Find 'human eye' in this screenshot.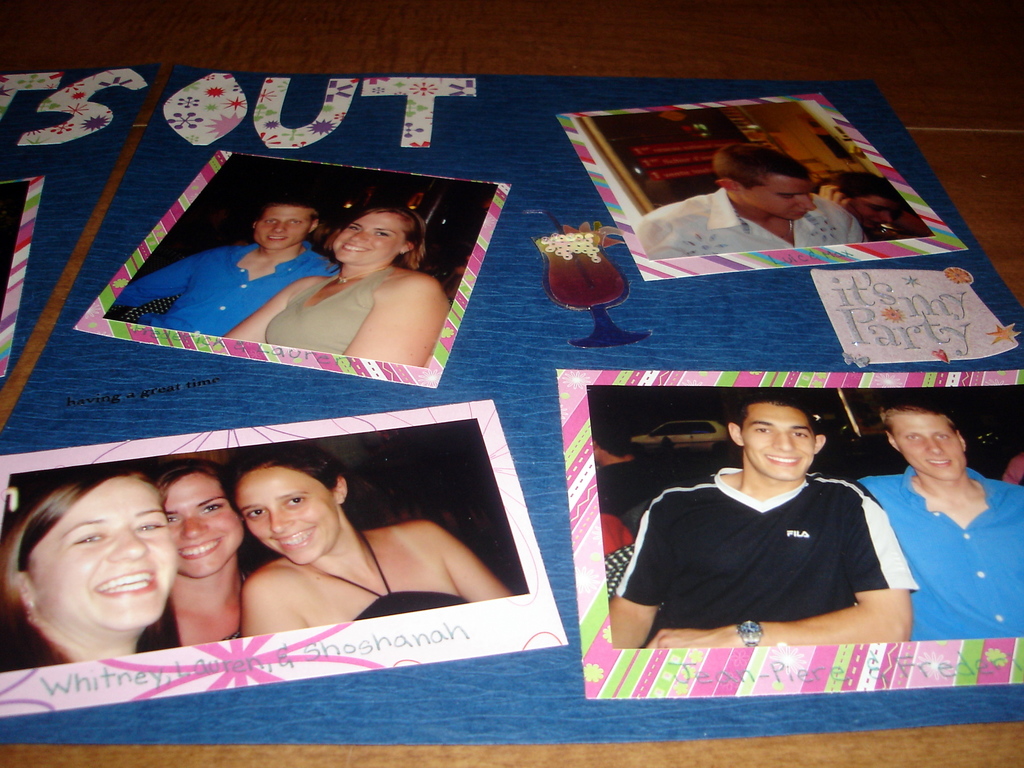
The bounding box for 'human eye' is {"left": 792, "top": 431, "right": 811, "bottom": 439}.
